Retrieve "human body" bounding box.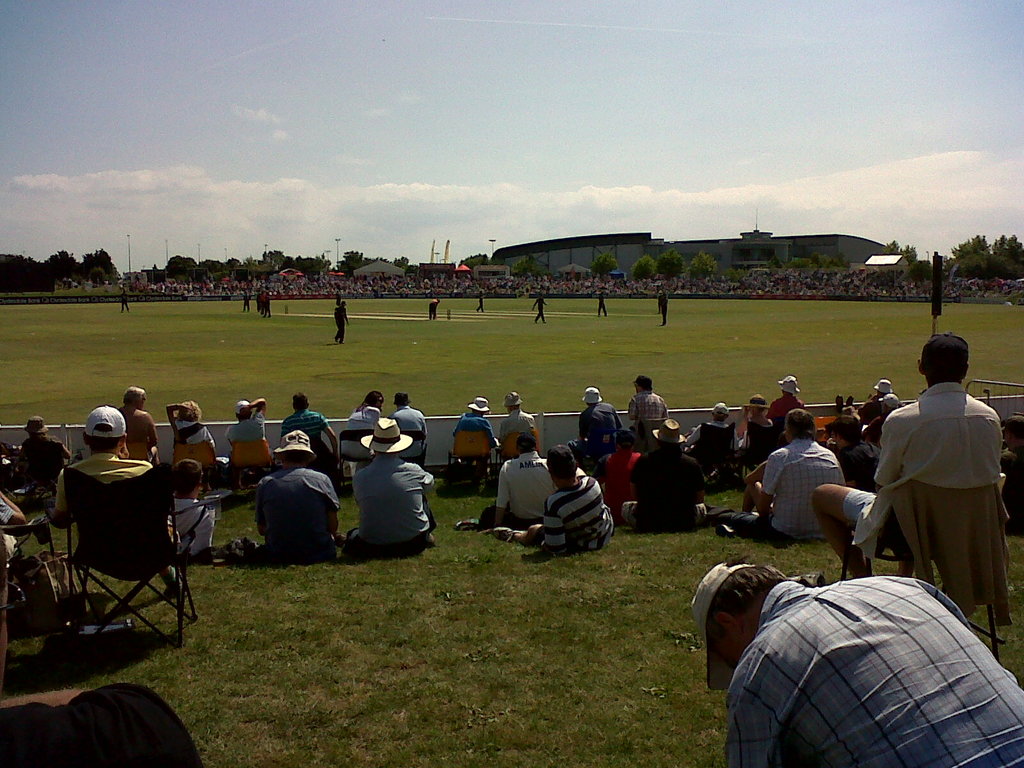
Bounding box: 449, 418, 499, 463.
